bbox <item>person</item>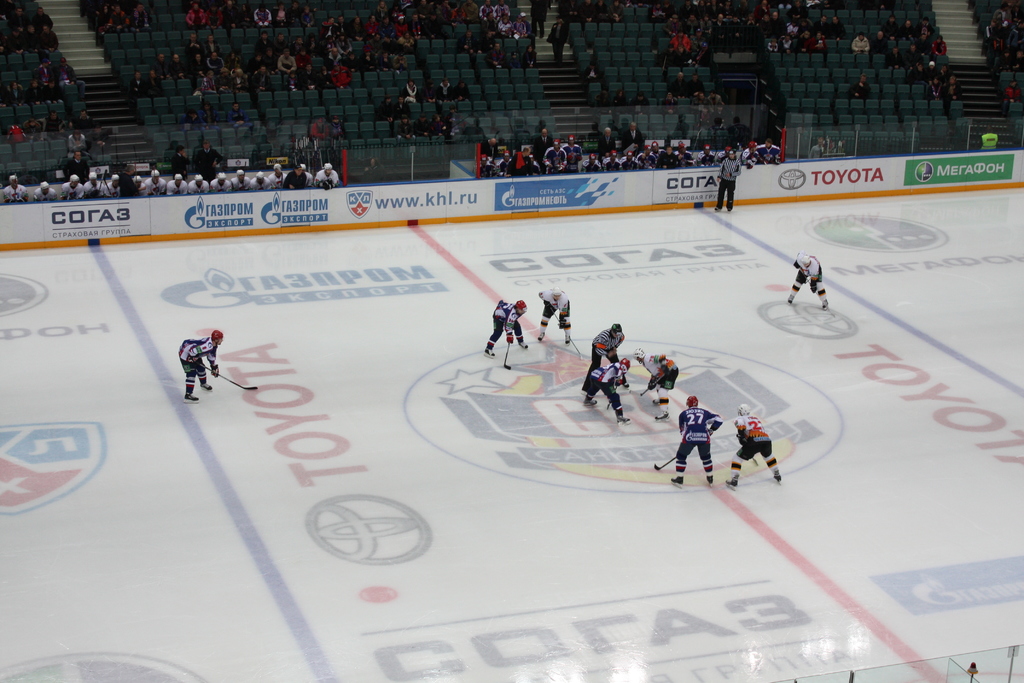
[left=831, top=140, right=843, bottom=154]
